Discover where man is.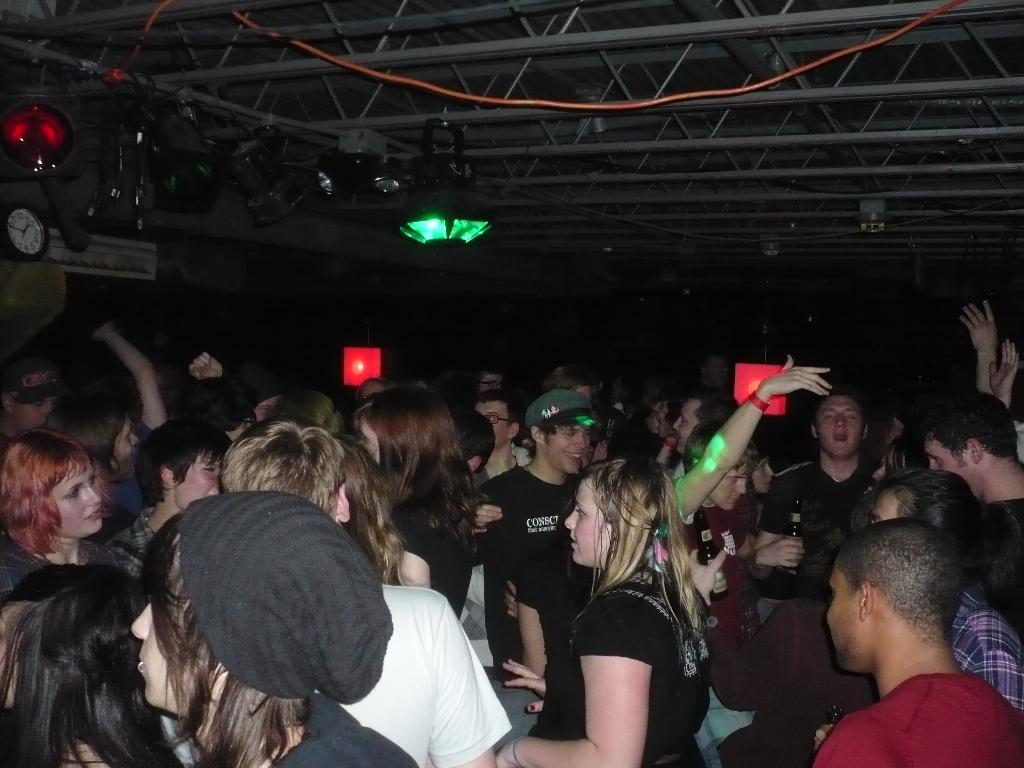
Discovered at locate(668, 393, 733, 465).
